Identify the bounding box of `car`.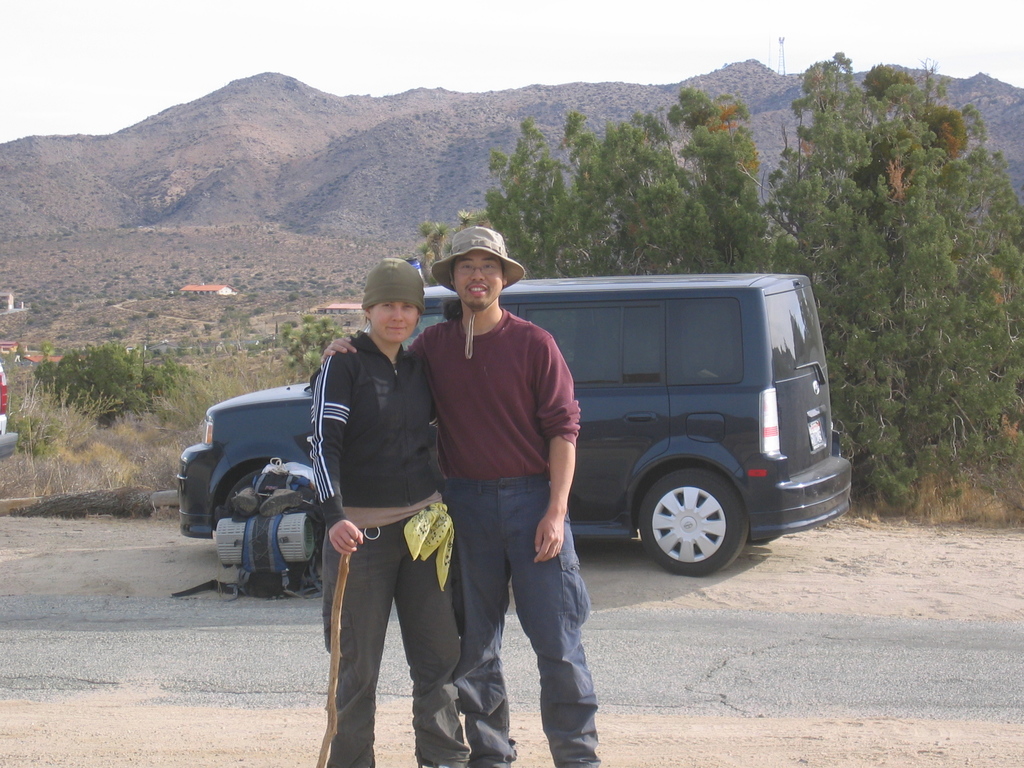
bbox=(178, 260, 851, 573).
